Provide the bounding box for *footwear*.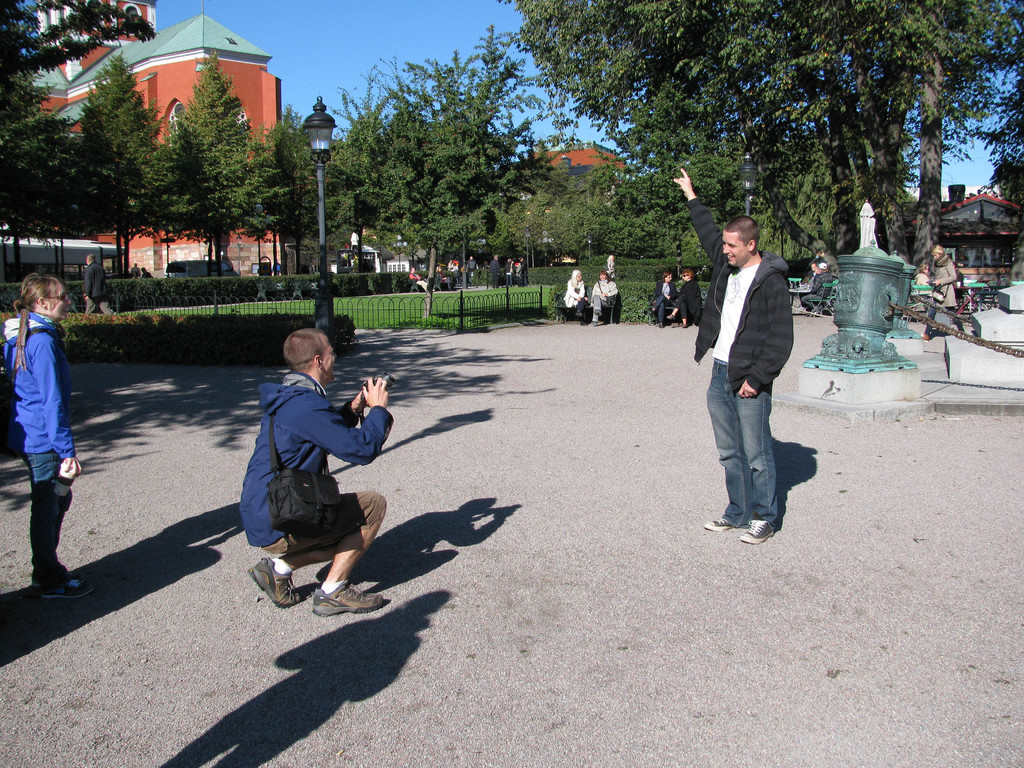
594 320 603 326.
